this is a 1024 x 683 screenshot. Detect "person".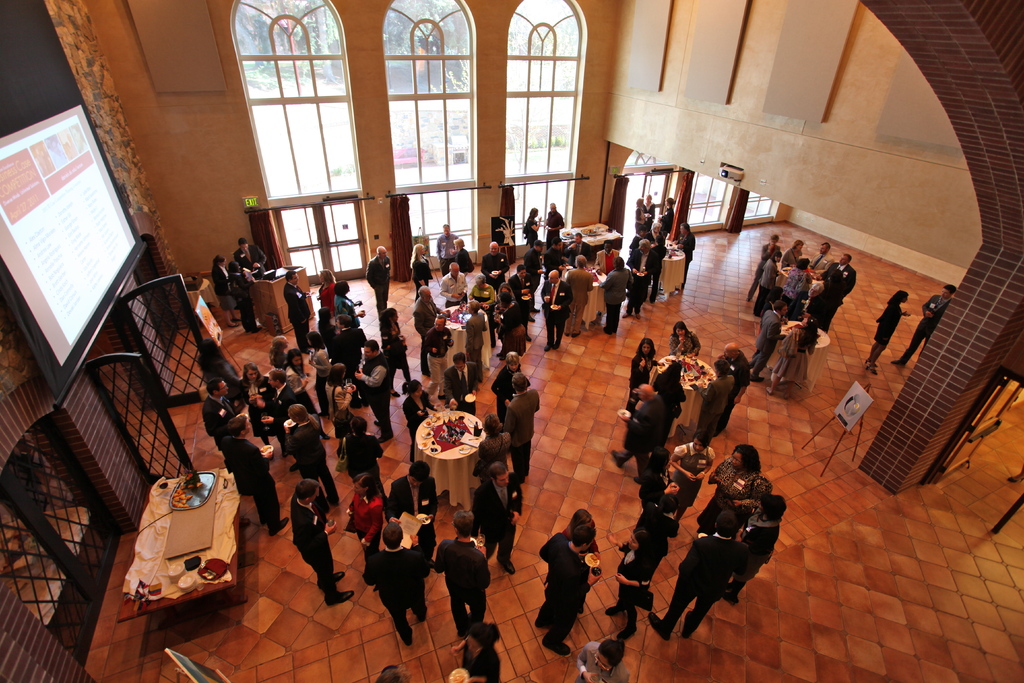
745:298:783:384.
